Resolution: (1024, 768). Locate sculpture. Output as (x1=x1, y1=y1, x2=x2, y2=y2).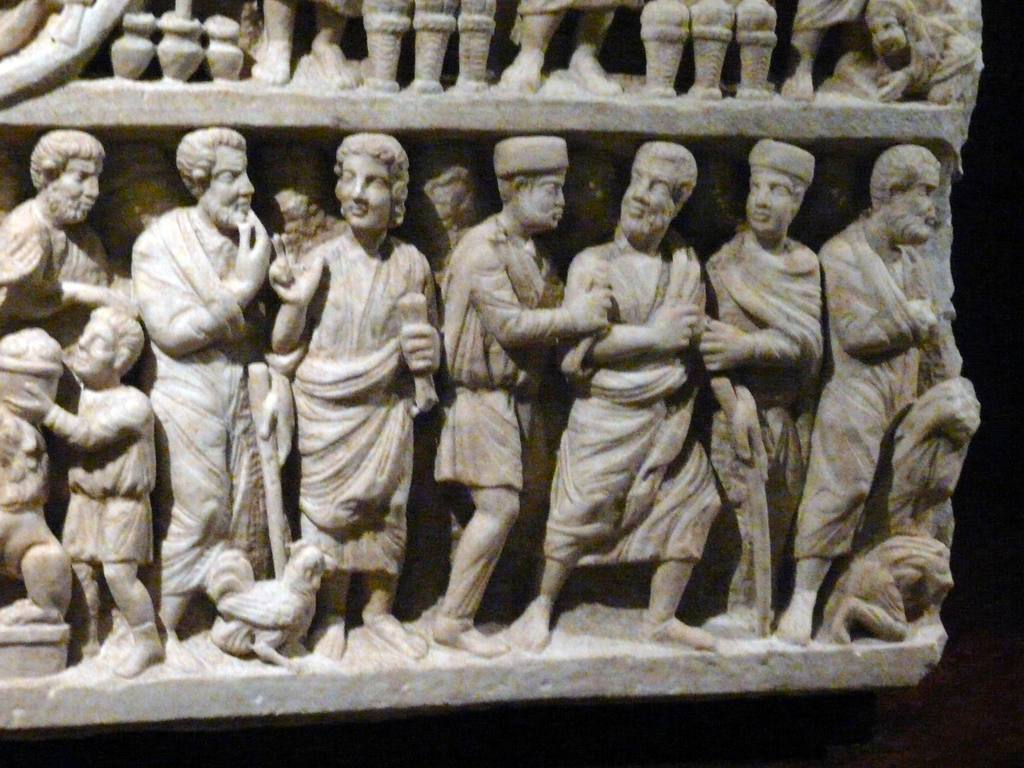
(x1=121, y1=125, x2=294, y2=671).
